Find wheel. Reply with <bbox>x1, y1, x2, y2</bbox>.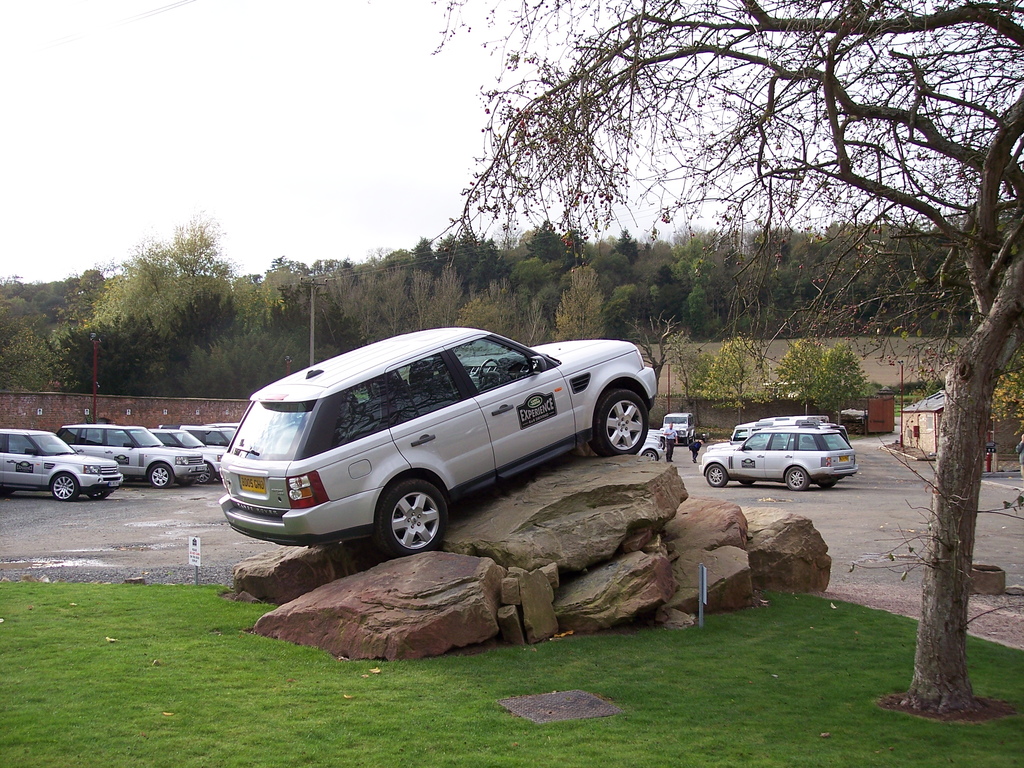
<bbox>589, 384, 654, 452</bbox>.
